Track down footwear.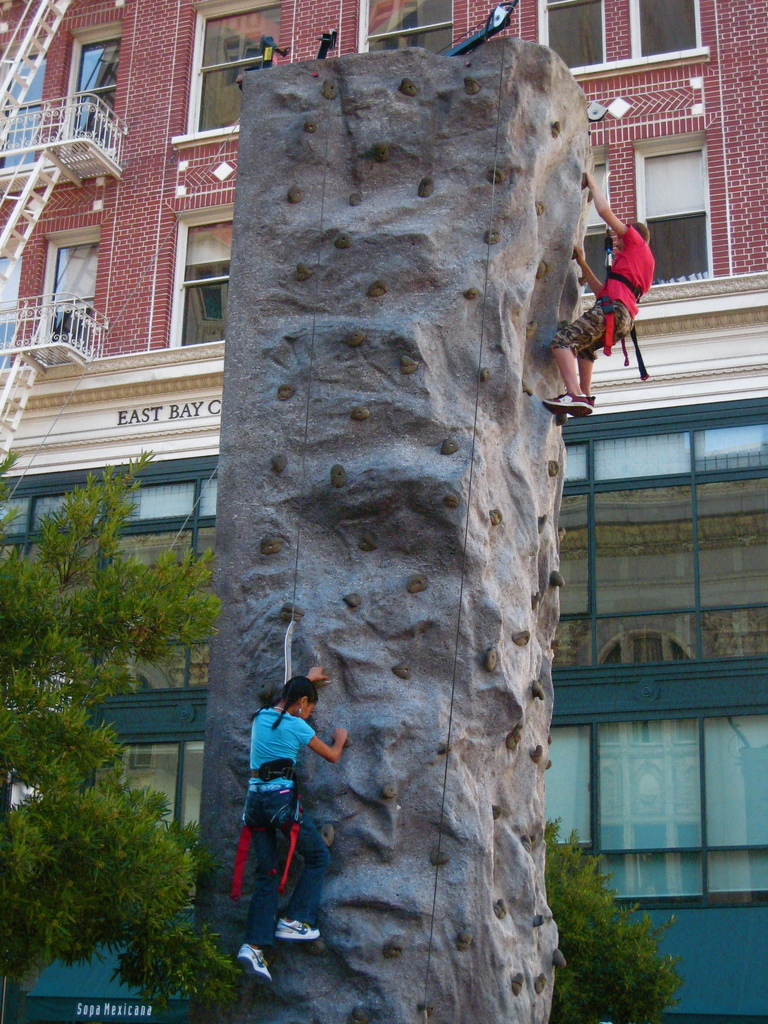
Tracked to x1=538 y1=389 x2=587 y2=417.
